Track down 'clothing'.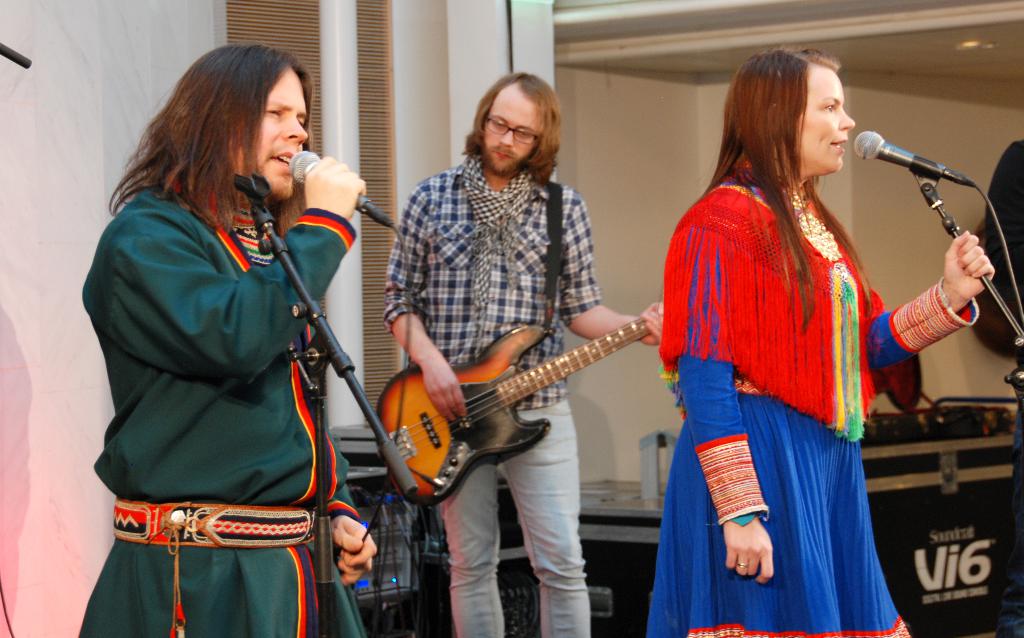
Tracked to [x1=378, y1=161, x2=594, y2=637].
